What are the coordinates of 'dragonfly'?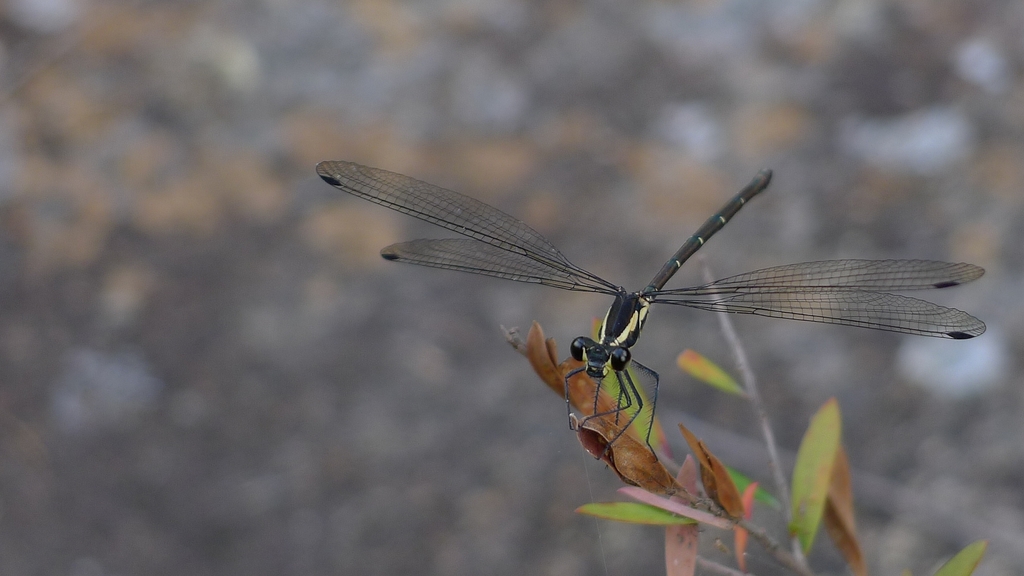
317, 162, 987, 454.
